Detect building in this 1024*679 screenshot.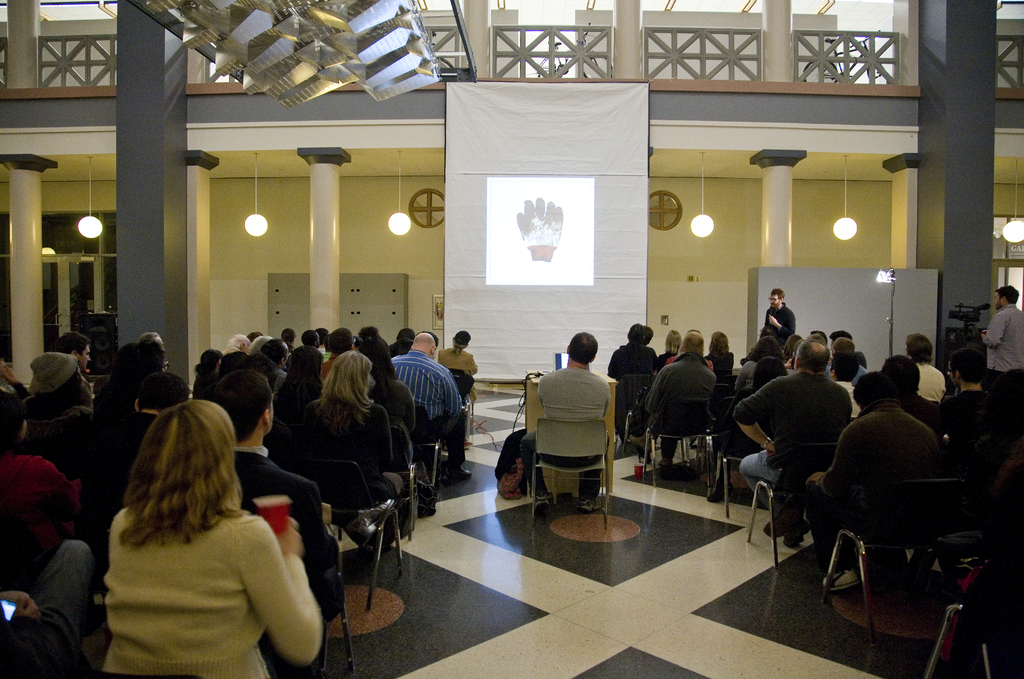
Detection: crop(0, 0, 1023, 678).
